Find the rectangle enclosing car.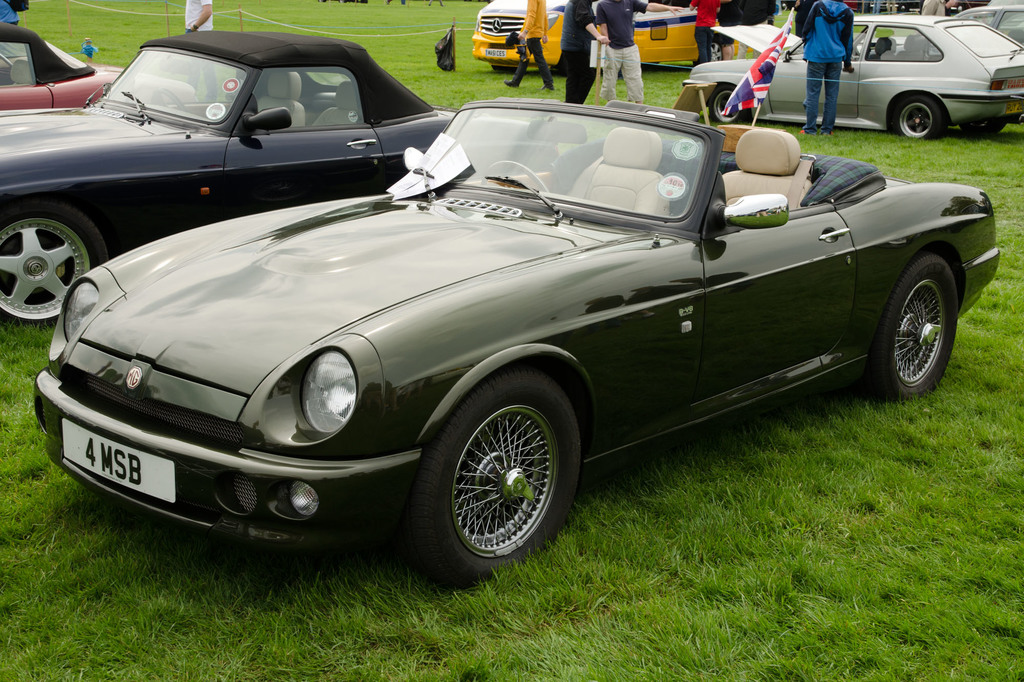
(471,0,701,76).
